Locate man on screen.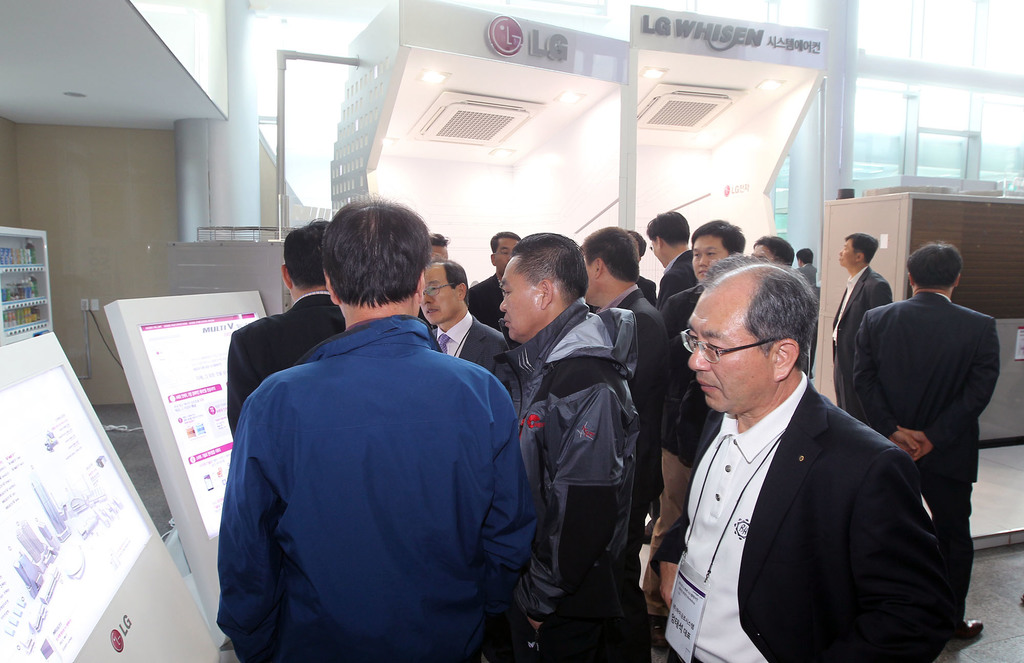
On screen at <box>214,188,531,662</box>.
